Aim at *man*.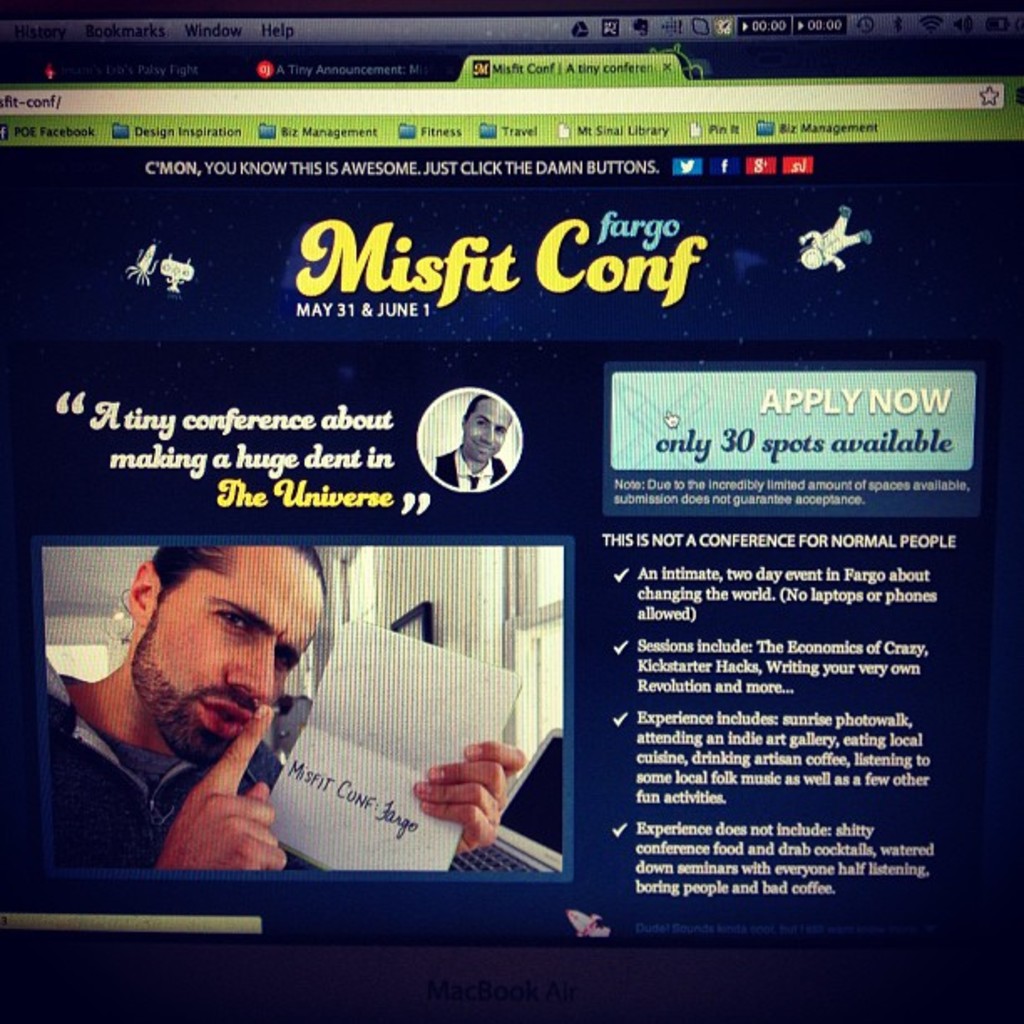
Aimed at box(427, 393, 514, 489).
